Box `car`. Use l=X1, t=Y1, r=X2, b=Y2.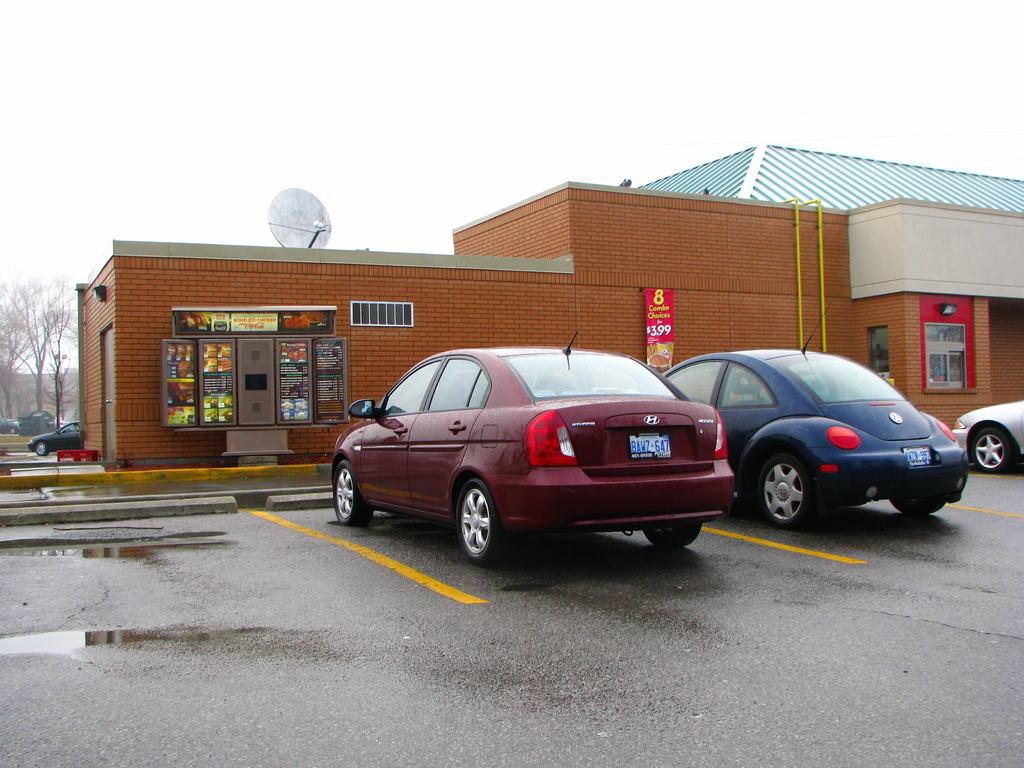
l=27, t=422, r=83, b=457.
